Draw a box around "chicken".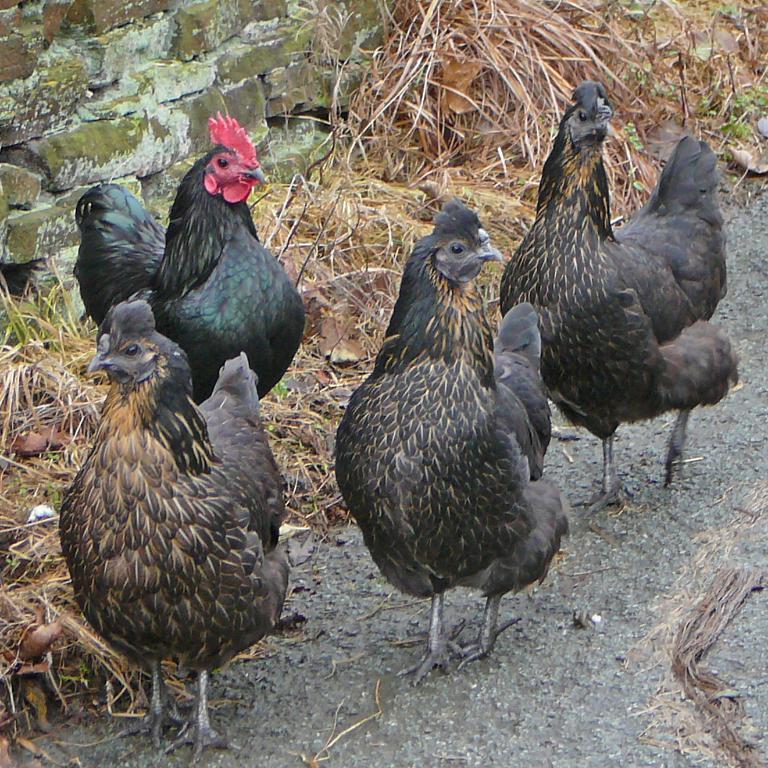
rect(68, 111, 305, 402).
